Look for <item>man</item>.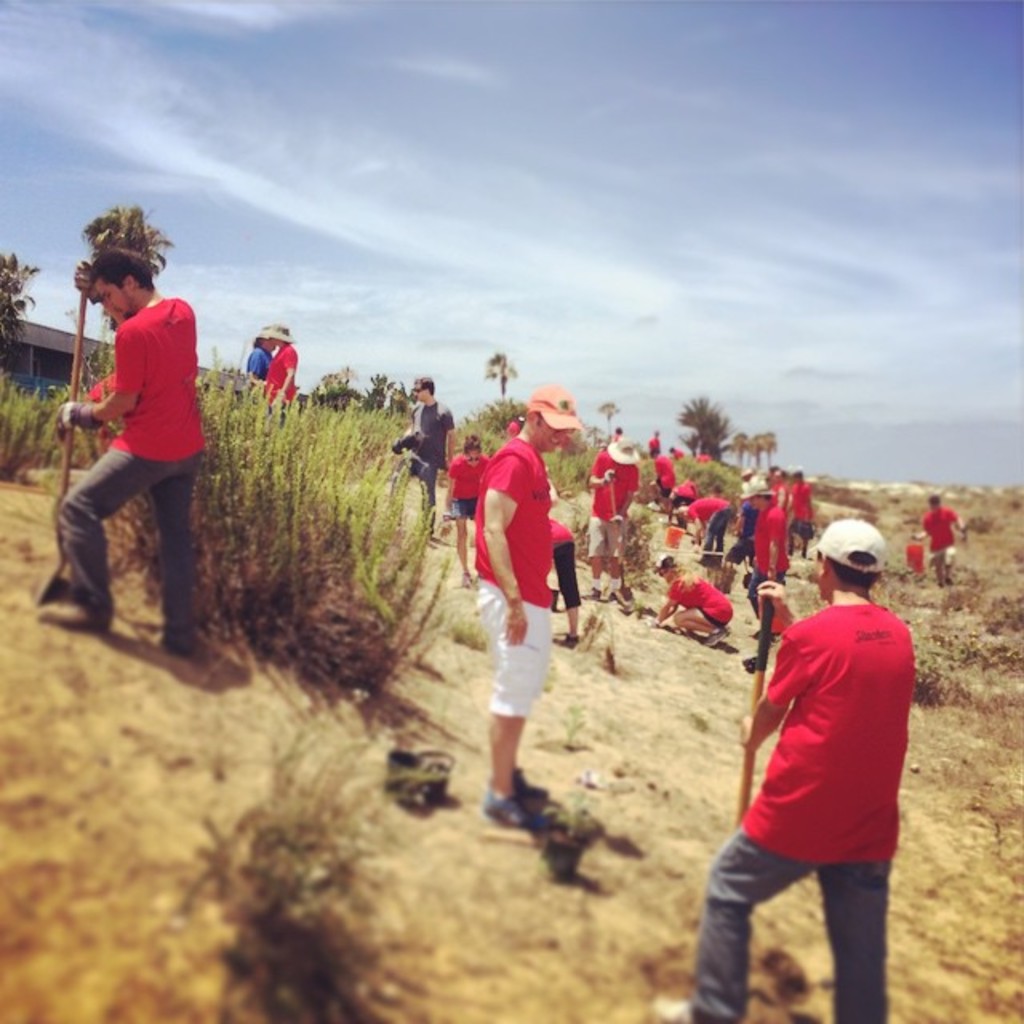
Found: [392, 376, 459, 544].
